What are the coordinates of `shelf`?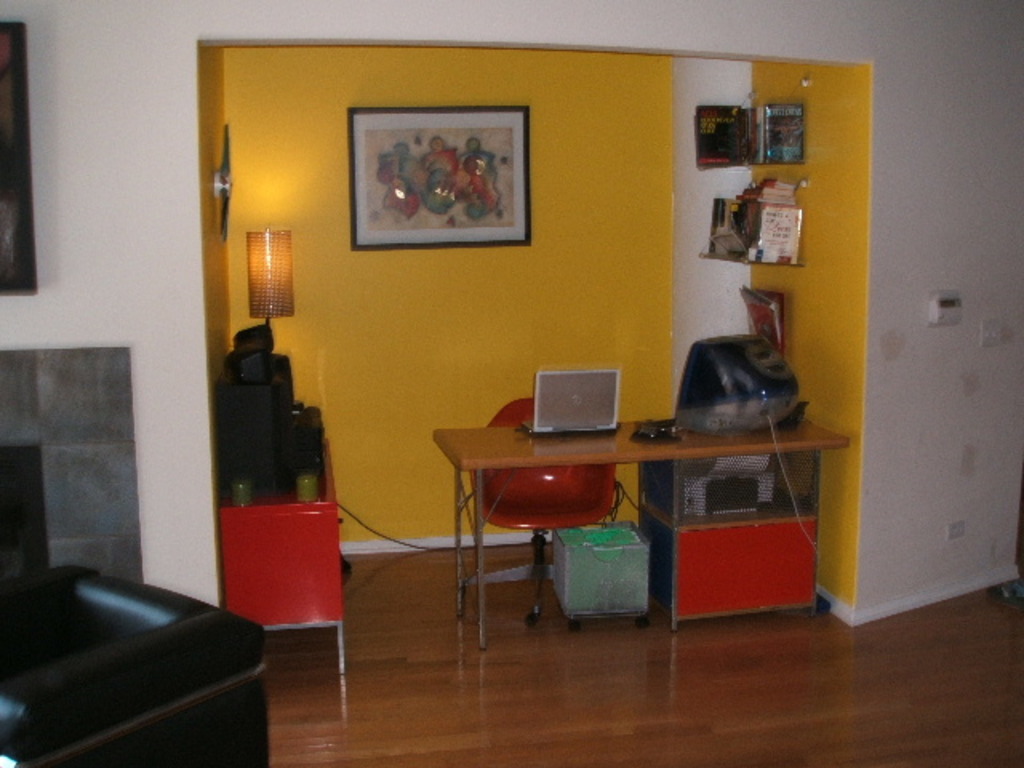
[left=680, top=450, right=814, bottom=534].
